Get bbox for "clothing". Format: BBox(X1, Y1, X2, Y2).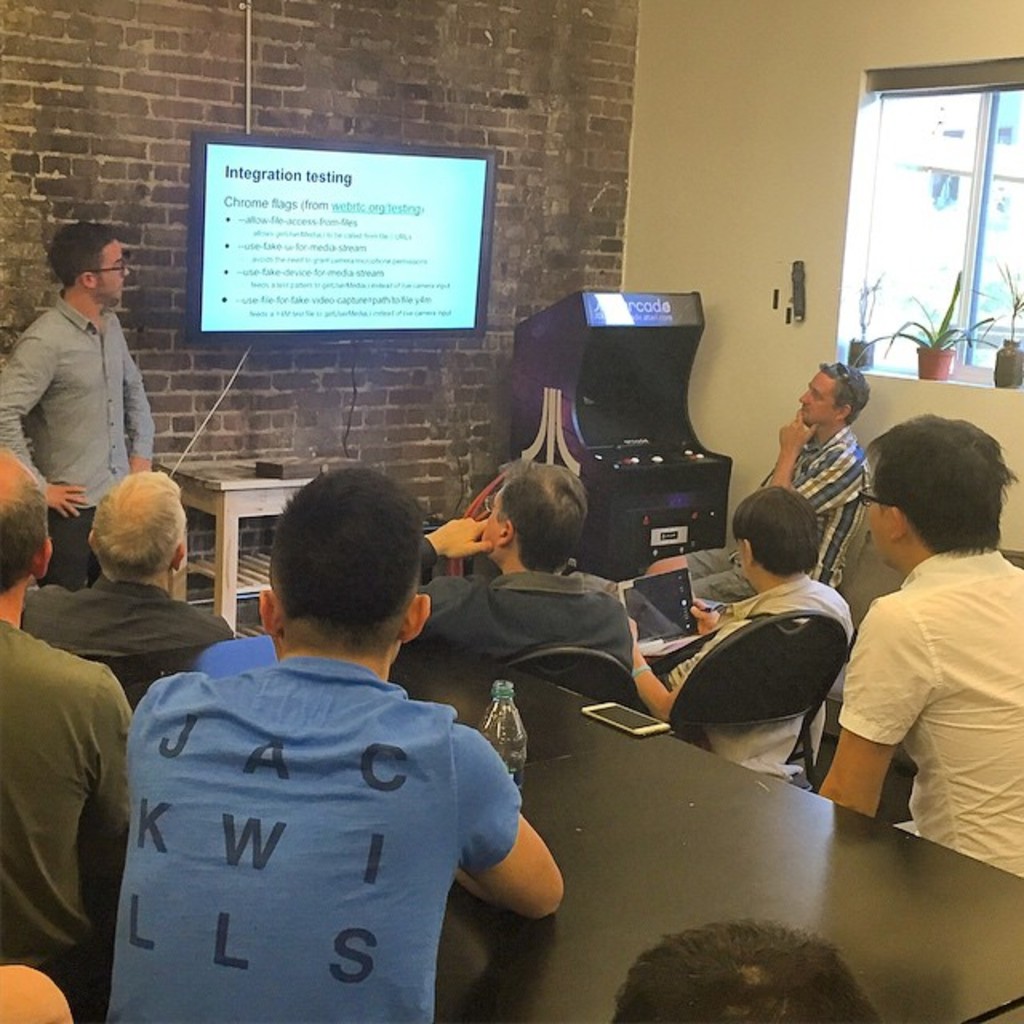
BBox(686, 424, 866, 602).
